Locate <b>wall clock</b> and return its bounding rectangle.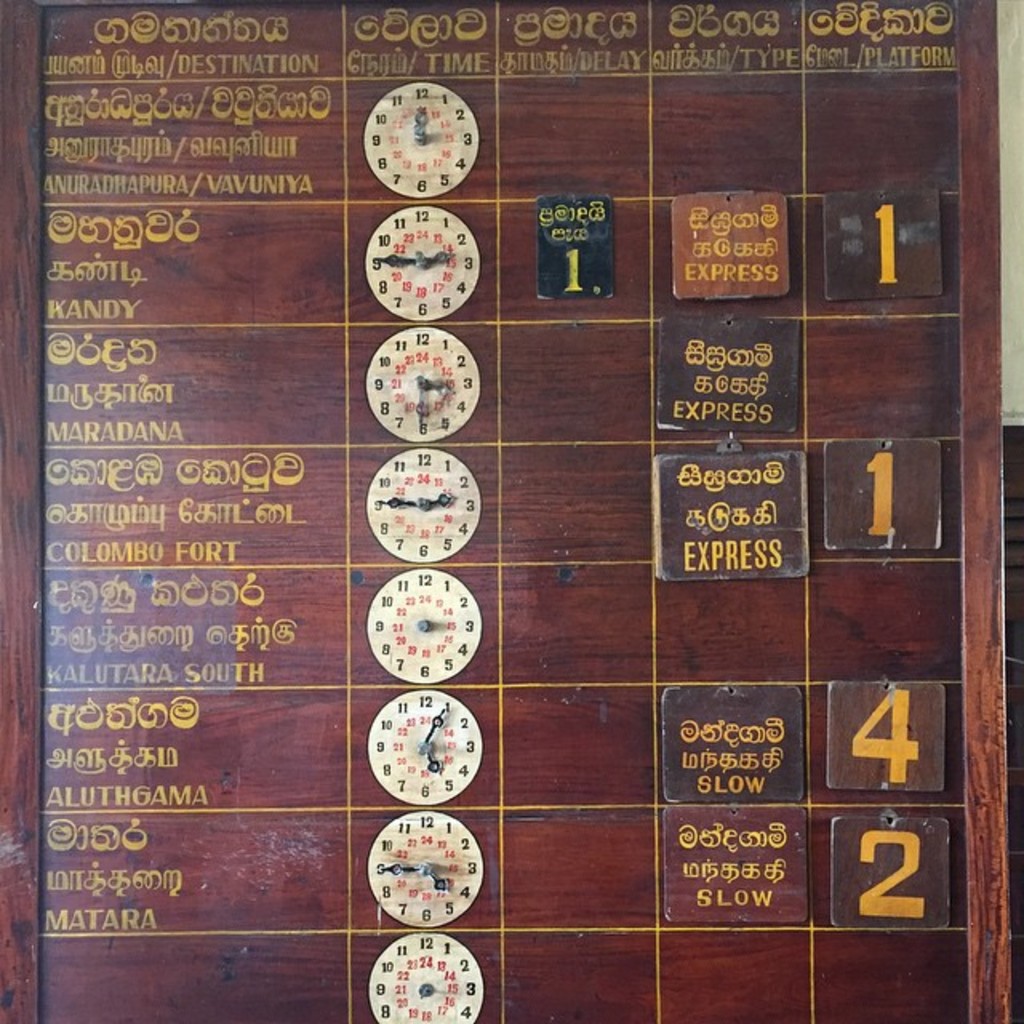
(365,811,486,926).
